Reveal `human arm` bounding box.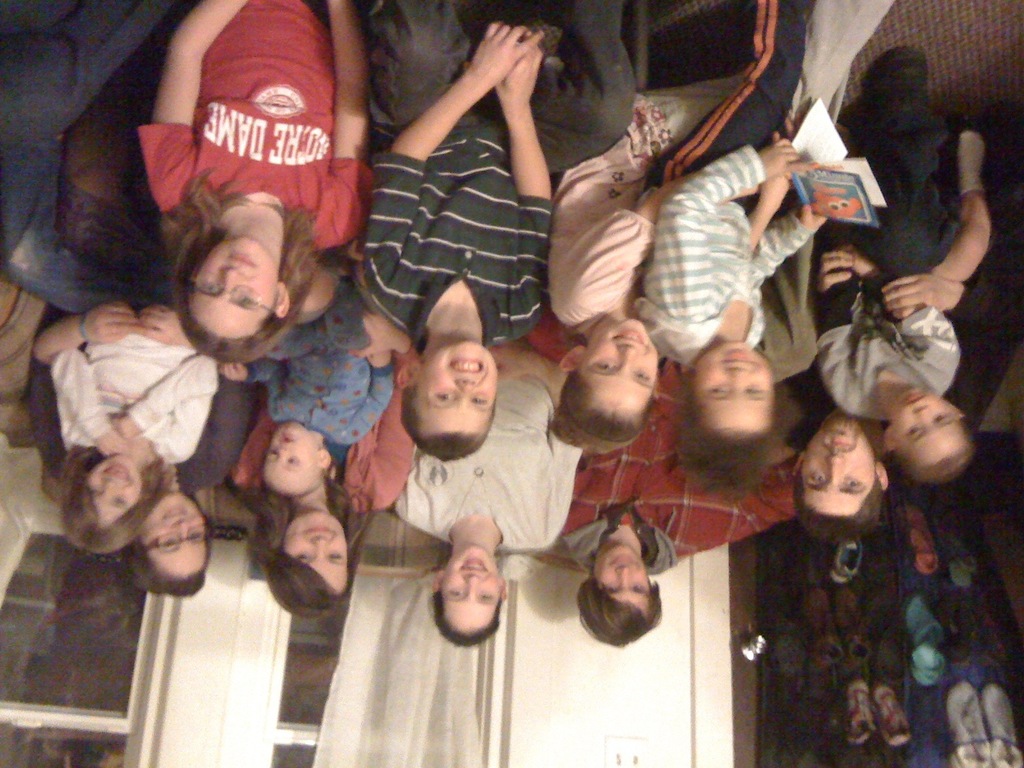
Revealed: {"x1": 813, "y1": 246, "x2": 858, "y2": 290}.
